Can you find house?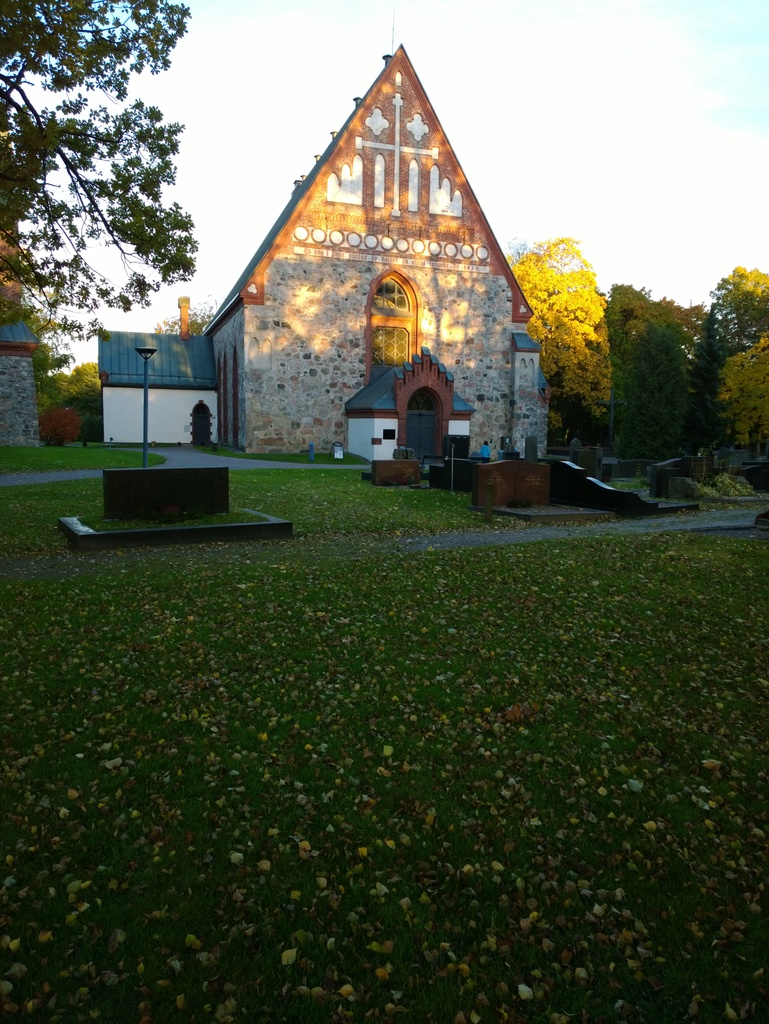
Yes, bounding box: x1=96 y1=40 x2=546 y2=458.
